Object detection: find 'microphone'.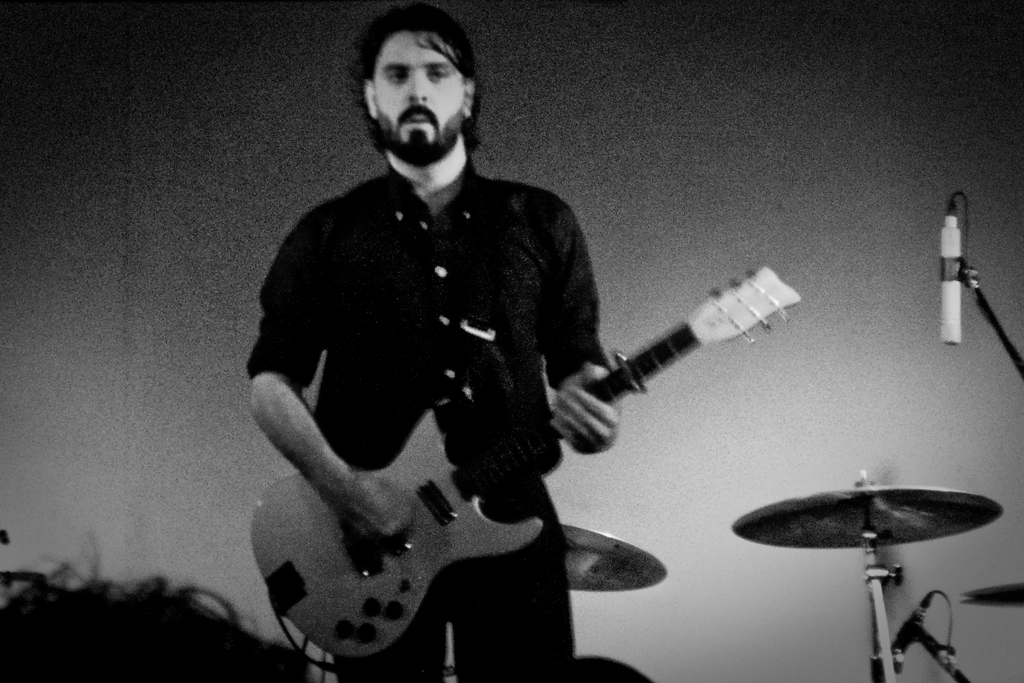
BBox(938, 197, 964, 345).
